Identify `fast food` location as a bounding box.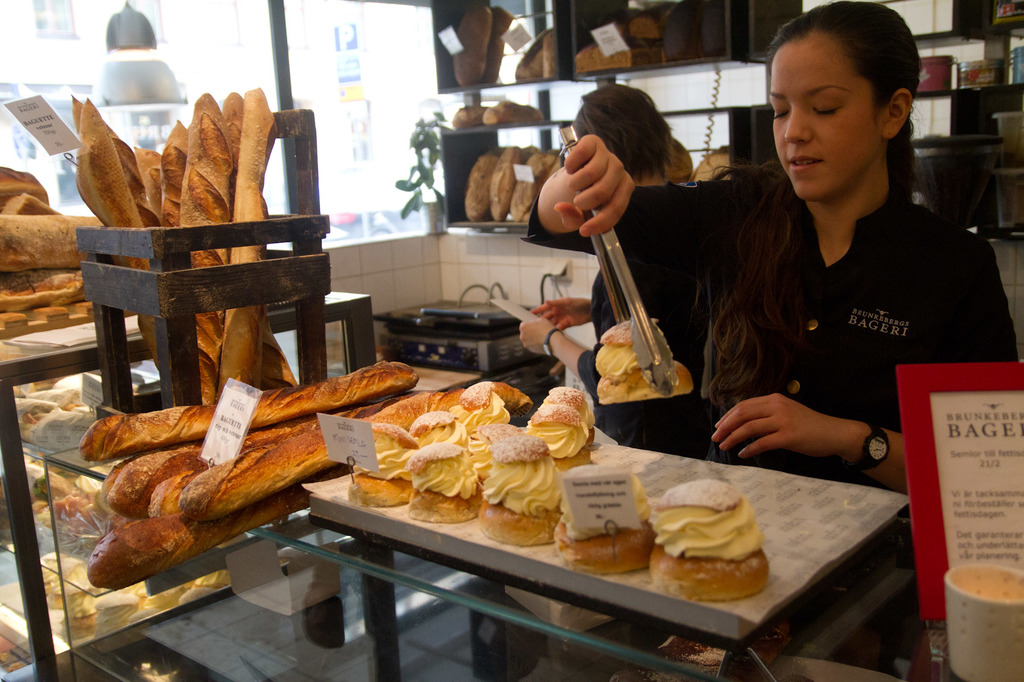
20, 397, 85, 431.
